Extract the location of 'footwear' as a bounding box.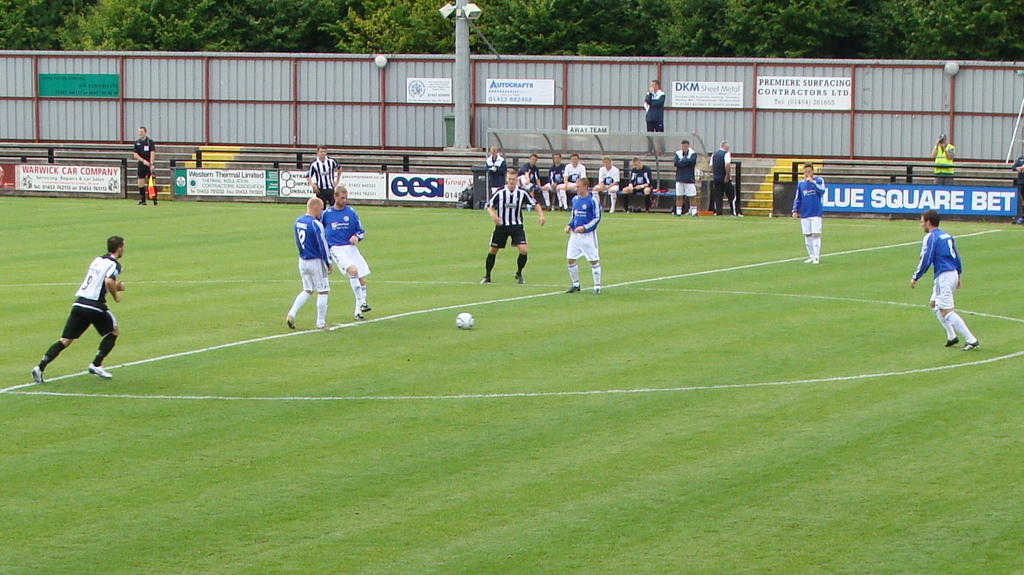
644, 209, 651, 214.
